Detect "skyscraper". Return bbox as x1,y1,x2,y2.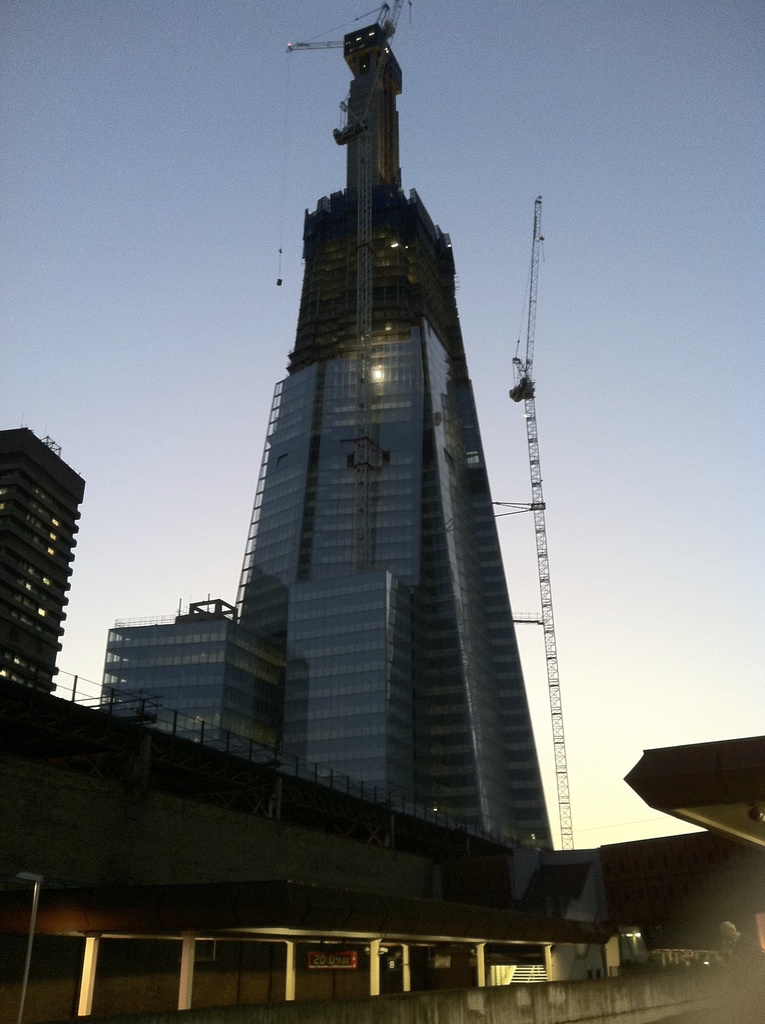
200,40,562,836.
